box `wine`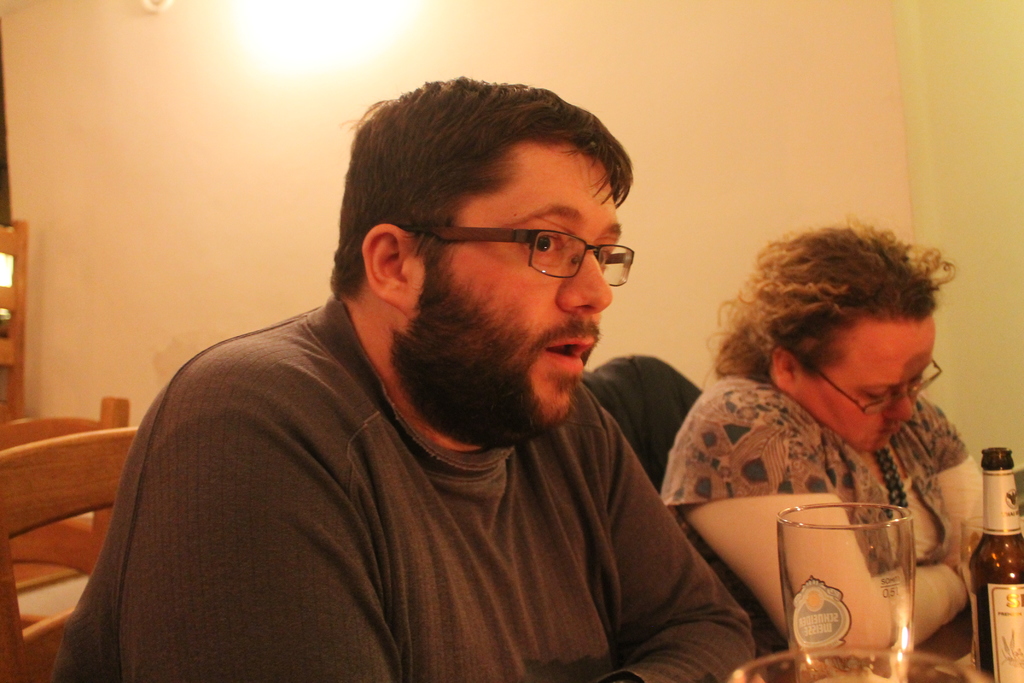
973 589 1023 682
